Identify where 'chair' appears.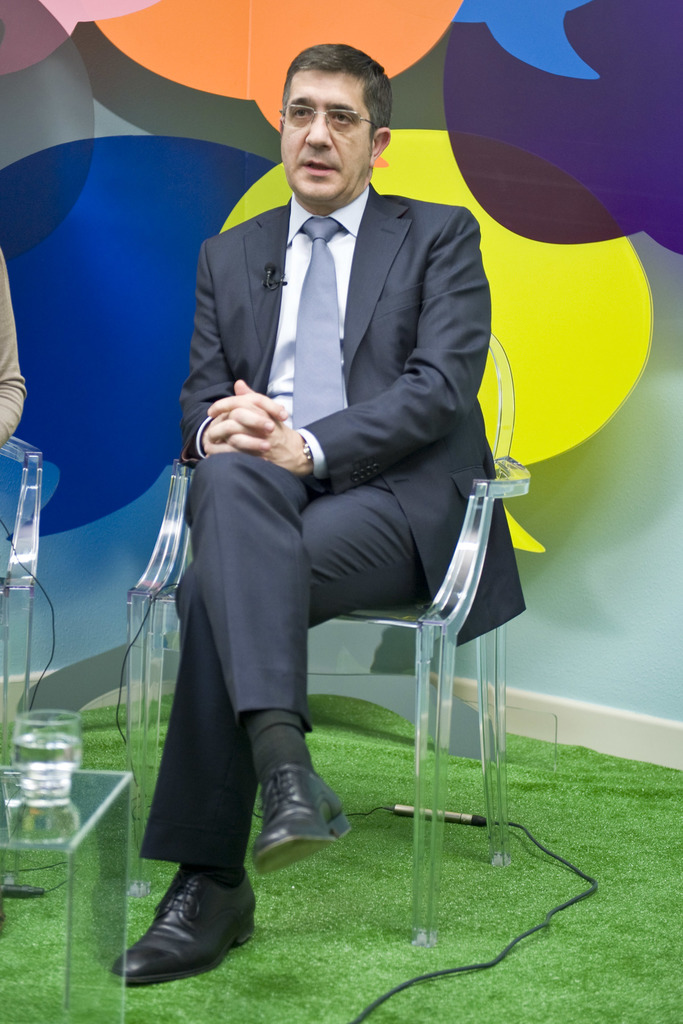
Appears at 111:280:538:974.
